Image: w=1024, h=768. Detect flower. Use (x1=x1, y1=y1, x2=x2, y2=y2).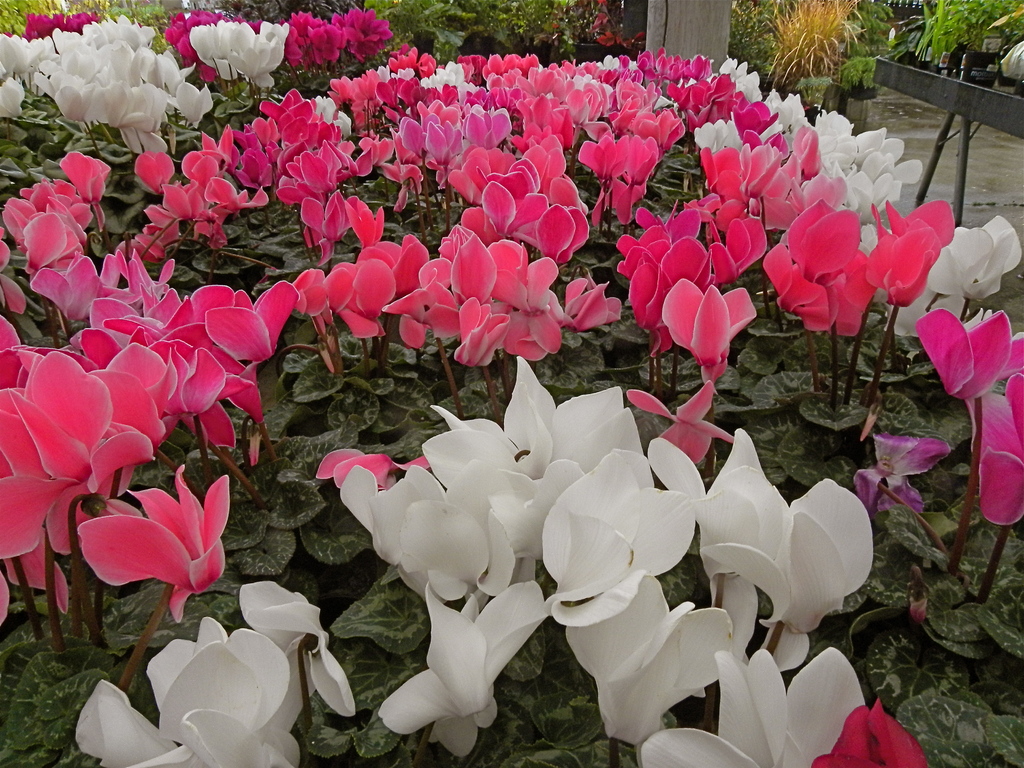
(x1=849, y1=429, x2=951, y2=529).
